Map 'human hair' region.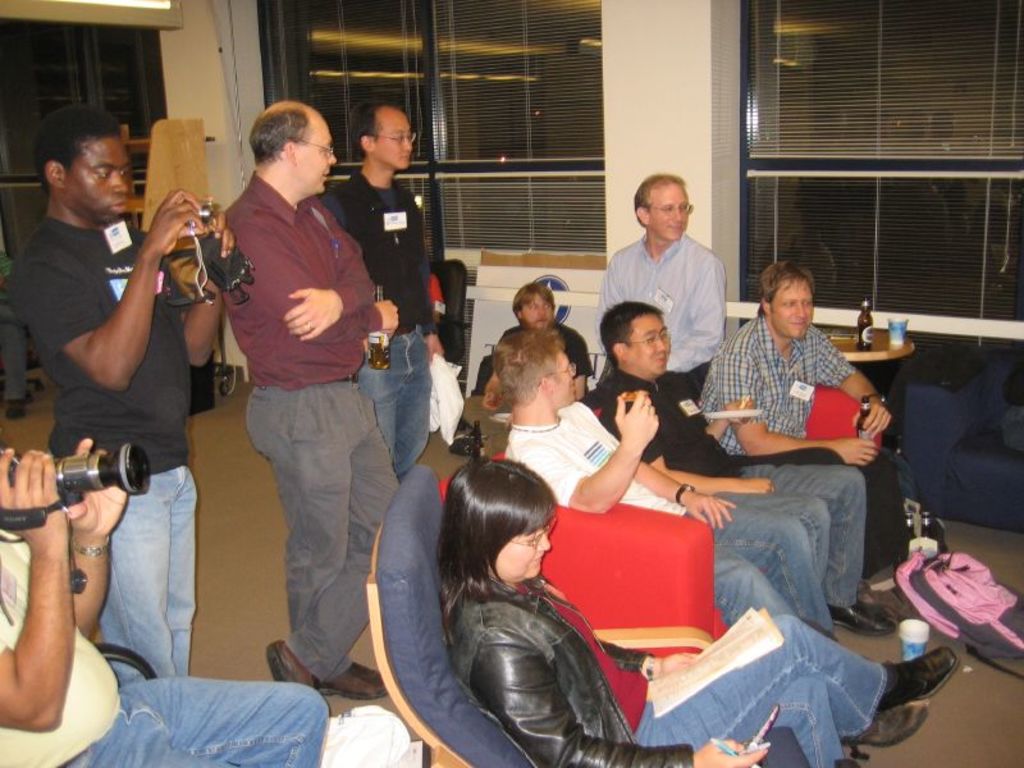
Mapped to {"left": 596, "top": 302, "right": 668, "bottom": 372}.
